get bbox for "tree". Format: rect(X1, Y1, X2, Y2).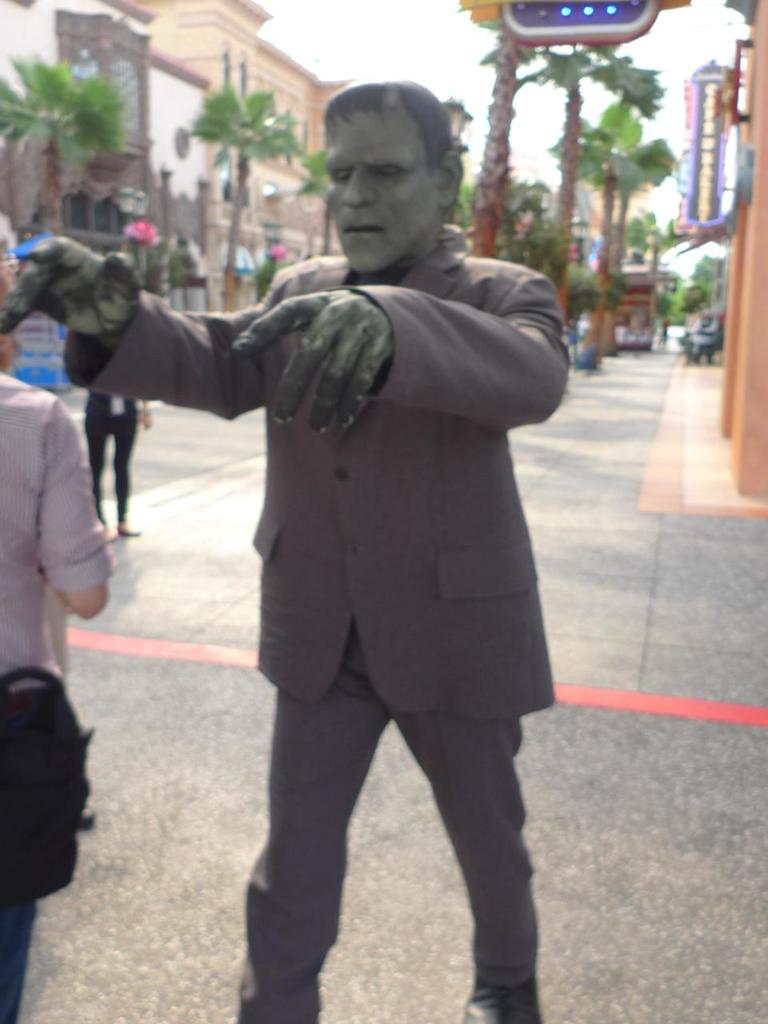
rect(182, 84, 306, 320).
